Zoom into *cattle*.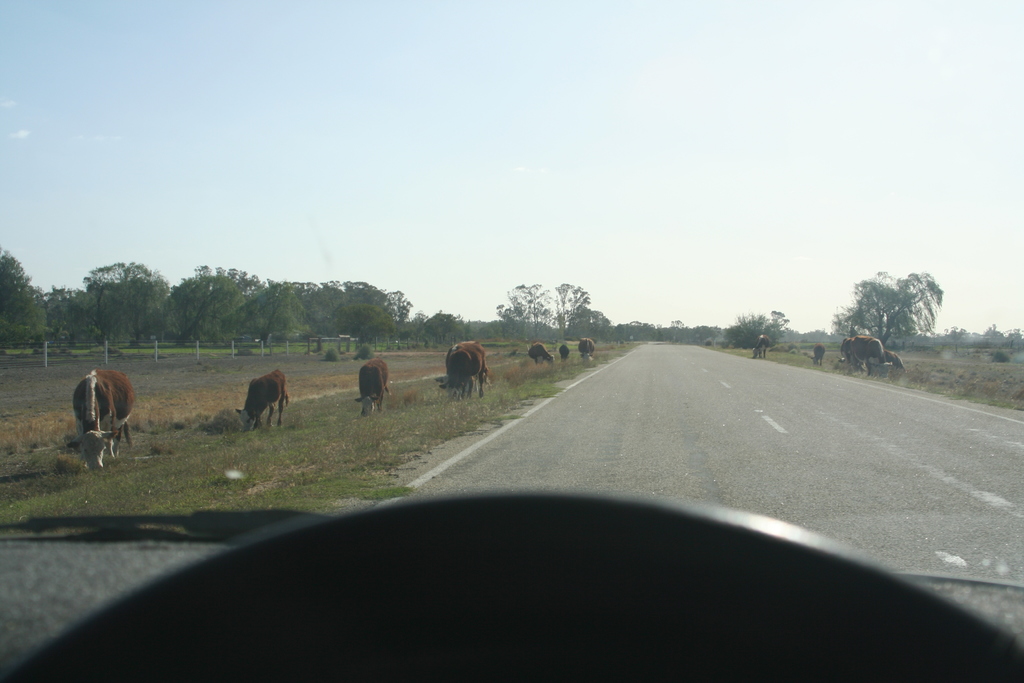
Zoom target: (557, 343, 570, 362).
